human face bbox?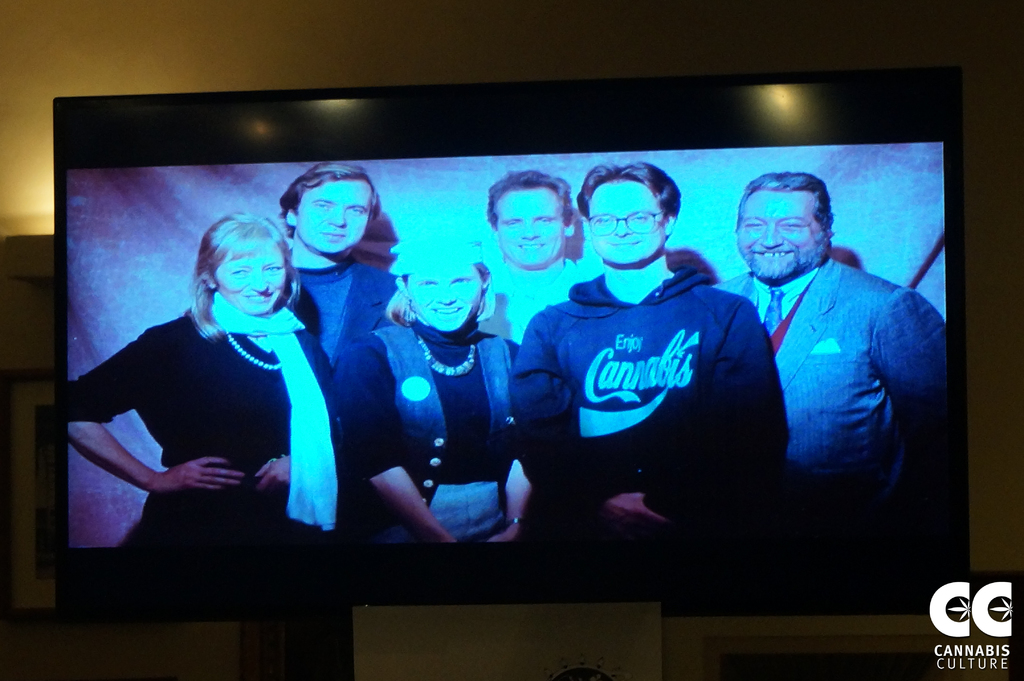
bbox(748, 188, 822, 293)
